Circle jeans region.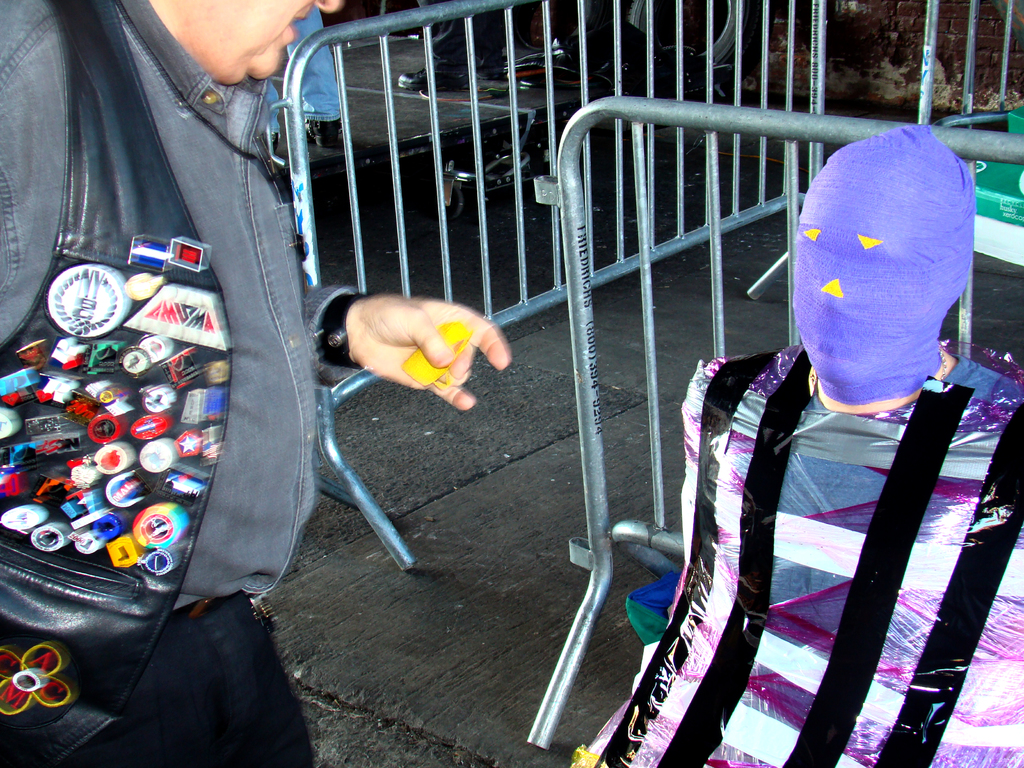
Region: (x1=127, y1=592, x2=314, y2=767).
